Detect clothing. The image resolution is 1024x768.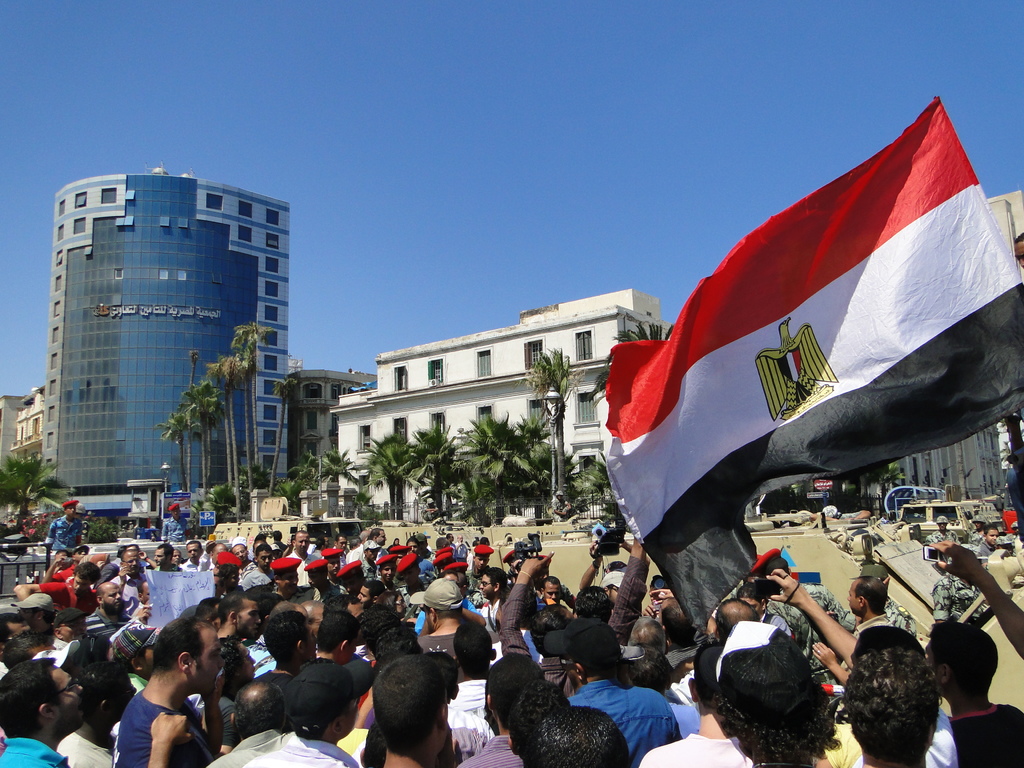
(x1=39, y1=518, x2=86, y2=556).
